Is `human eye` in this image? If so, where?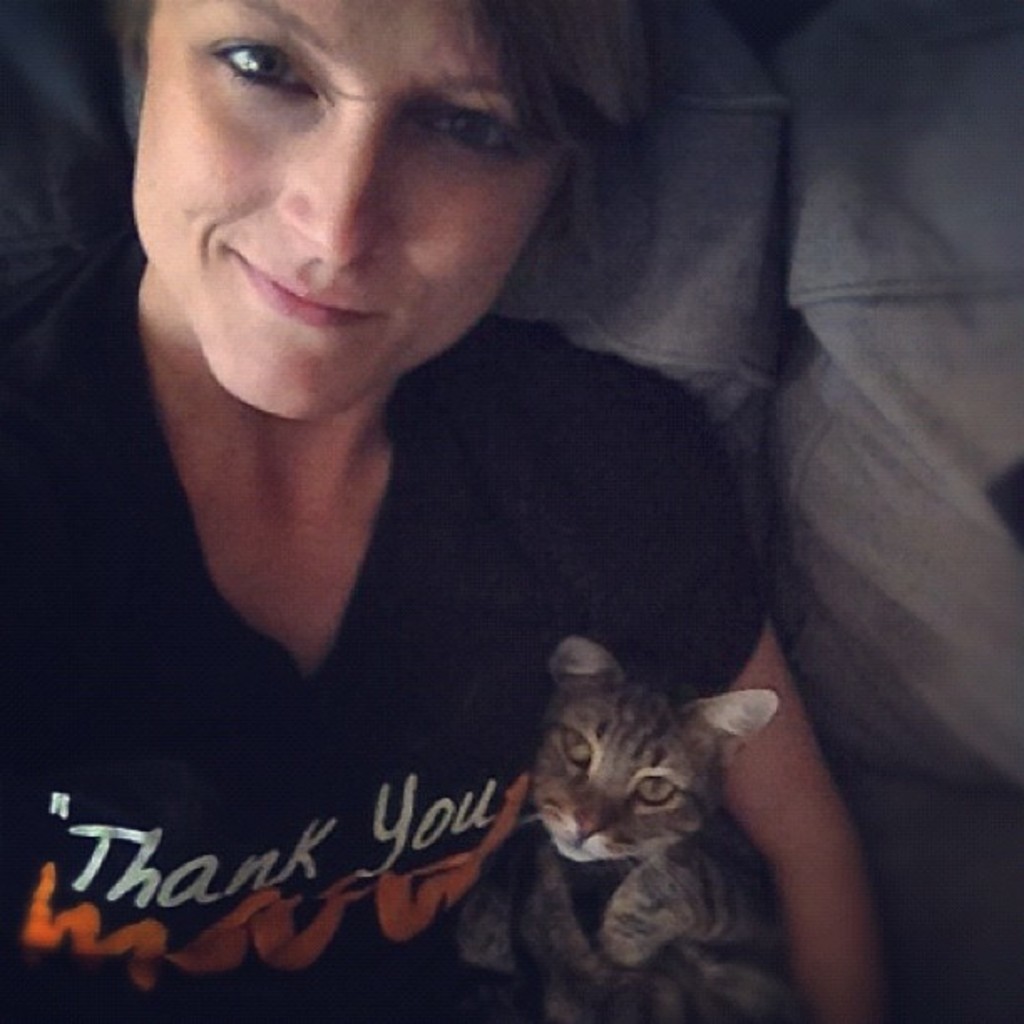
Yes, at bbox=[201, 33, 328, 99].
